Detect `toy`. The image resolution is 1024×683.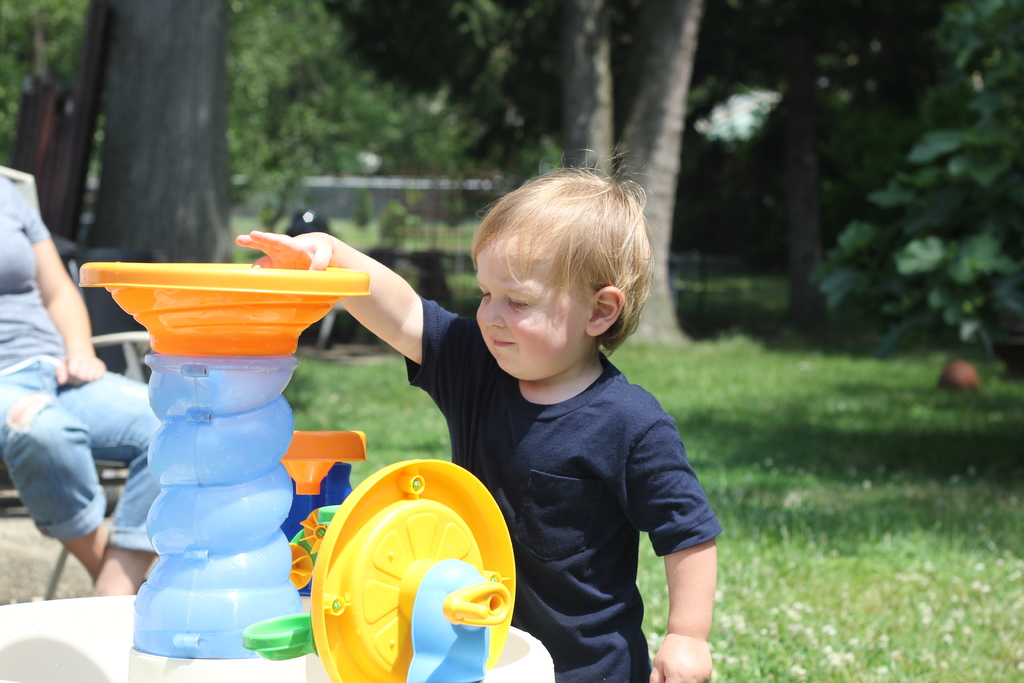
region(287, 502, 346, 597).
